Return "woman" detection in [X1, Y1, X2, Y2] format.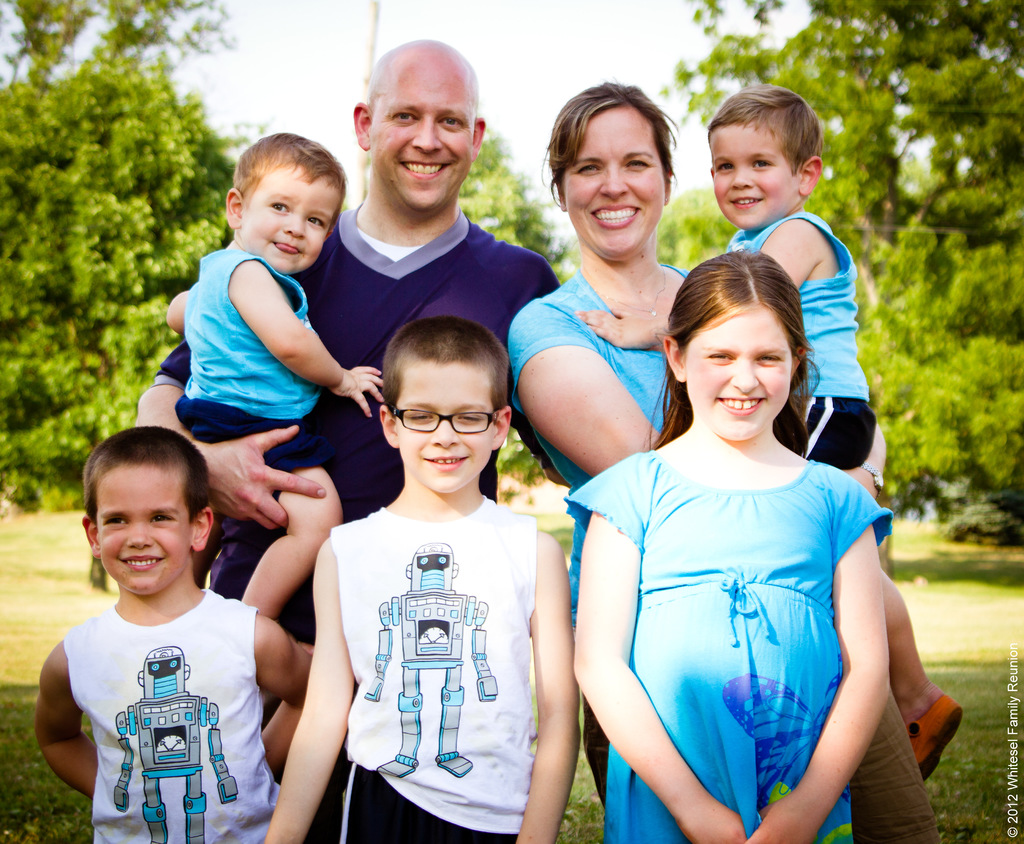
[507, 75, 886, 815].
